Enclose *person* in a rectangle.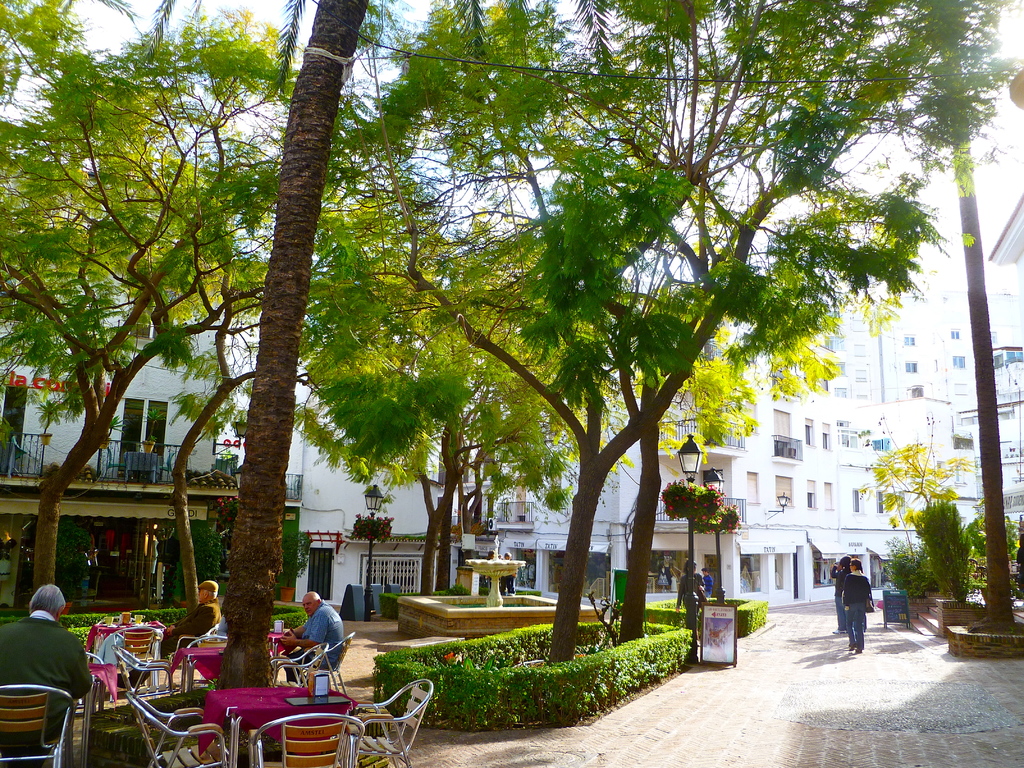
[left=280, top=592, right=346, bottom=680].
